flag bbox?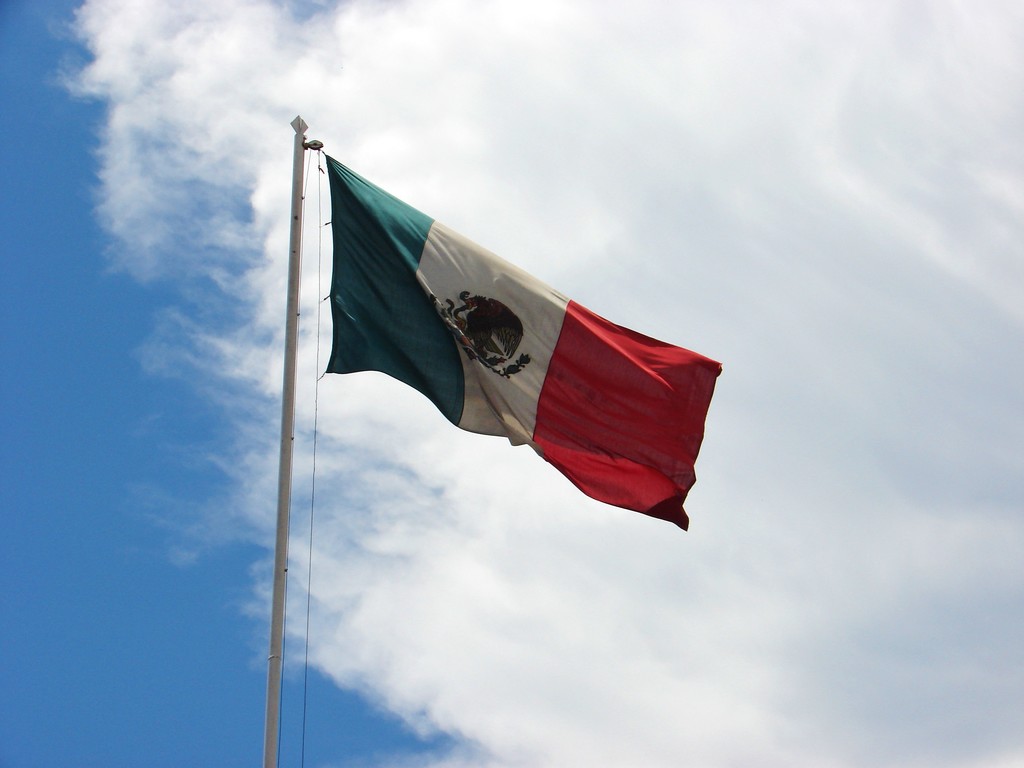
320/150/717/532
